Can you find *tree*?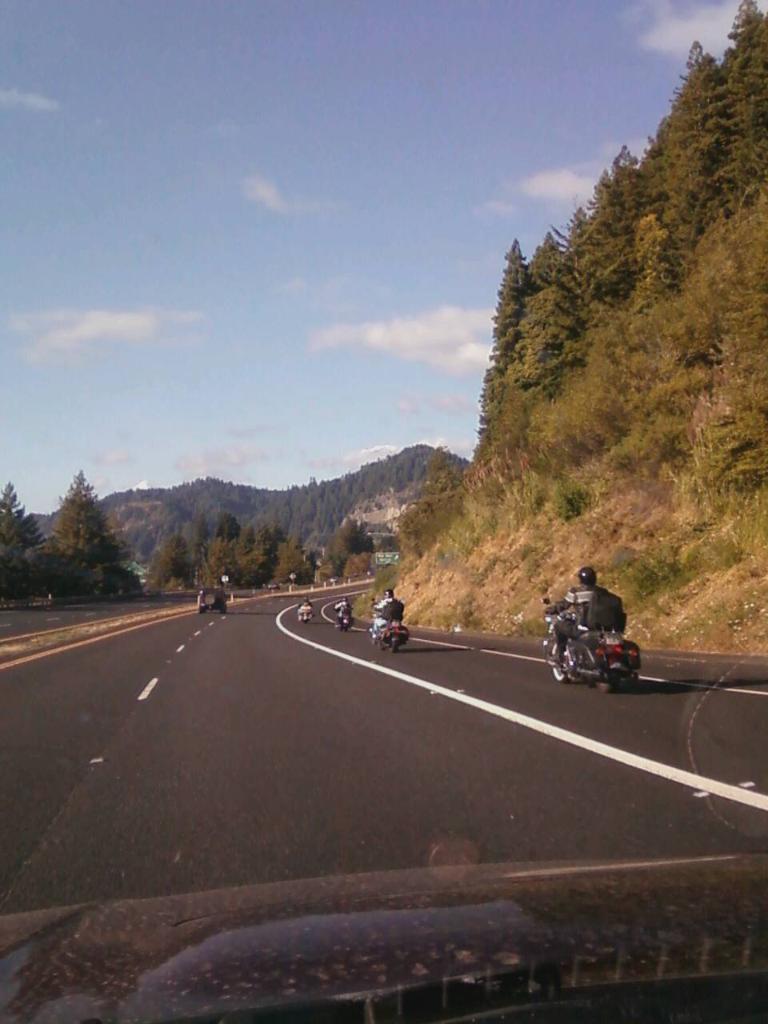
Yes, bounding box: l=498, t=236, r=592, b=389.
